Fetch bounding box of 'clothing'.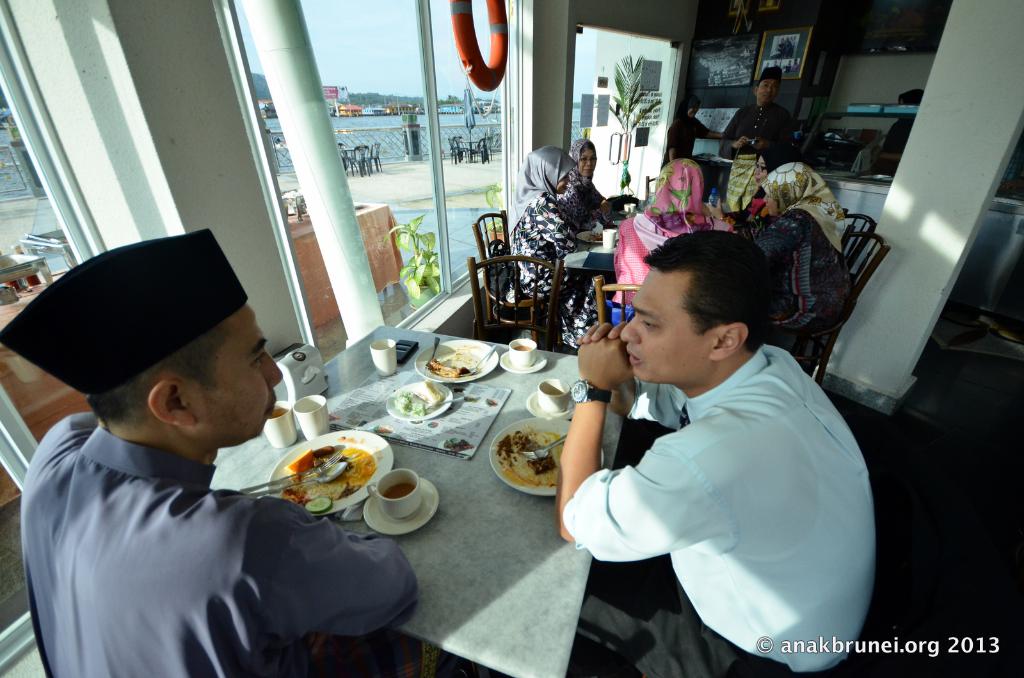
Bbox: l=14, t=413, r=426, b=677.
